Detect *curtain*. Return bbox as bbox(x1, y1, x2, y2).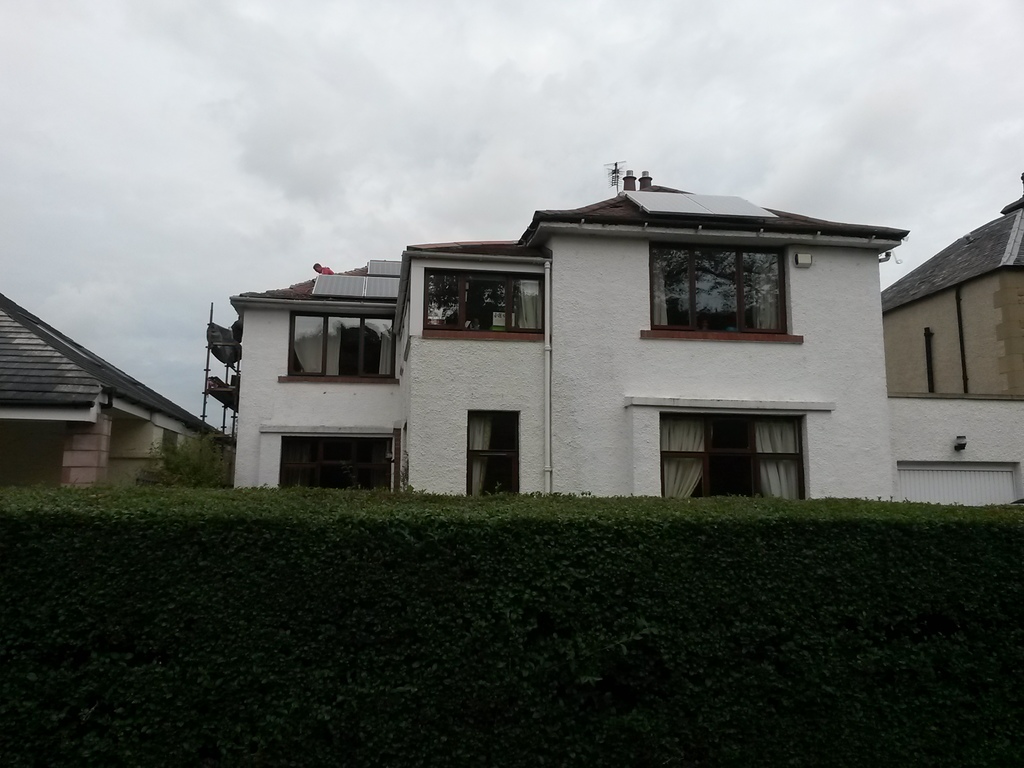
bbox(753, 252, 778, 336).
